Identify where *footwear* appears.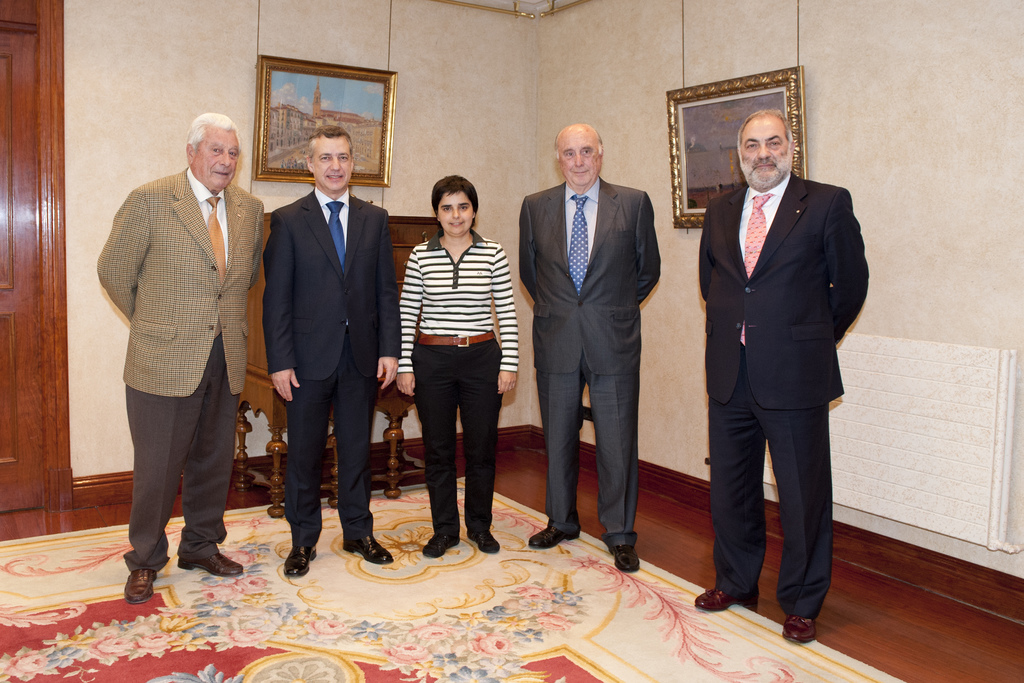
Appears at select_region(180, 548, 248, 580).
